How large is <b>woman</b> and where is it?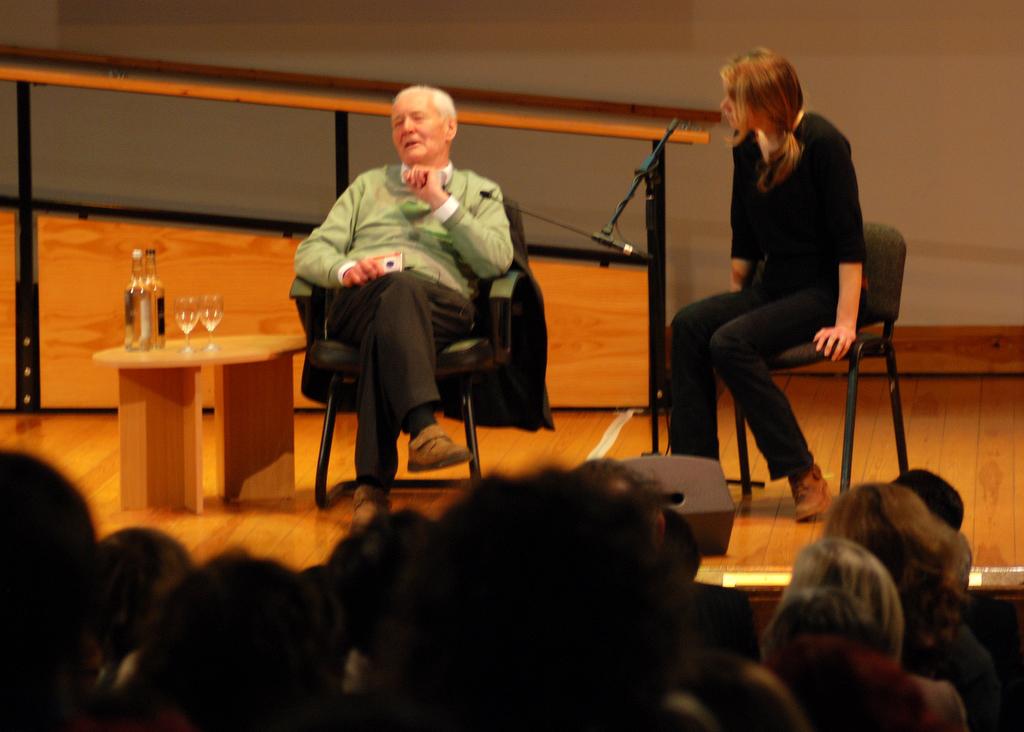
Bounding box: pyautogui.locateOnScreen(817, 485, 1012, 731).
